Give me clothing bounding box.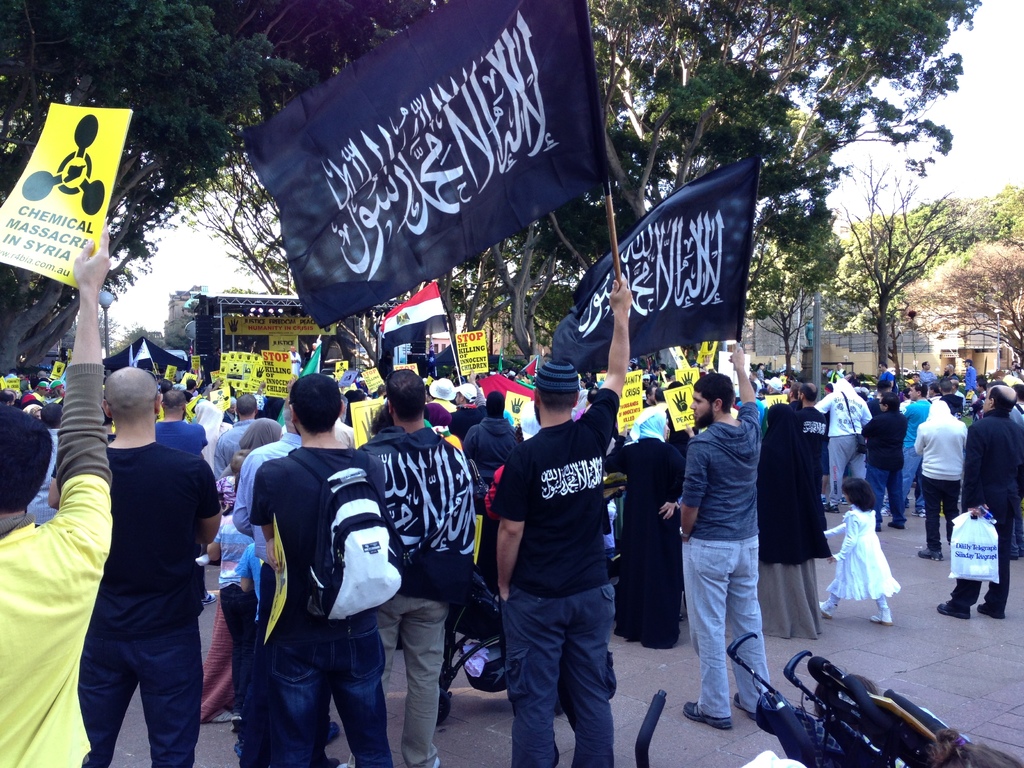
box=[0, 373, 109, 767].
